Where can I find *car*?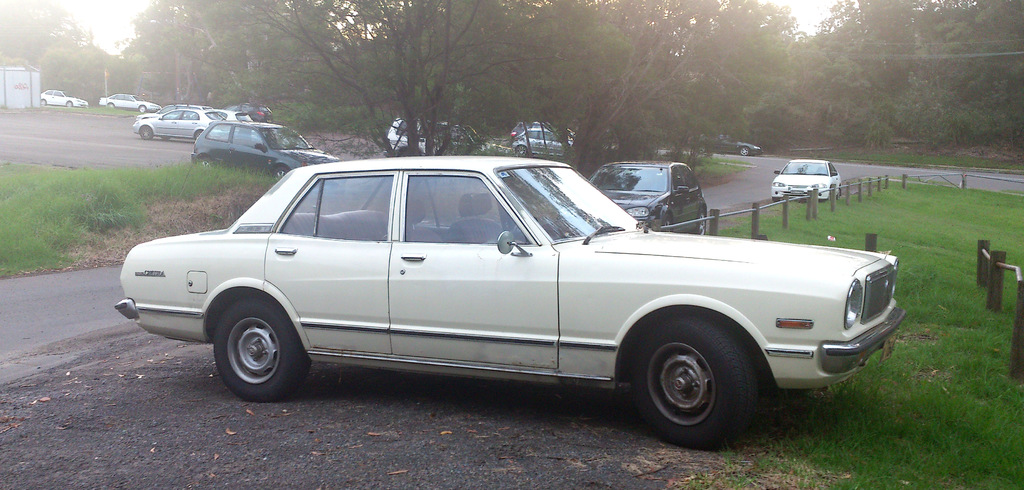
You can find it at left=689, top=133, right=764, bottom=158.
